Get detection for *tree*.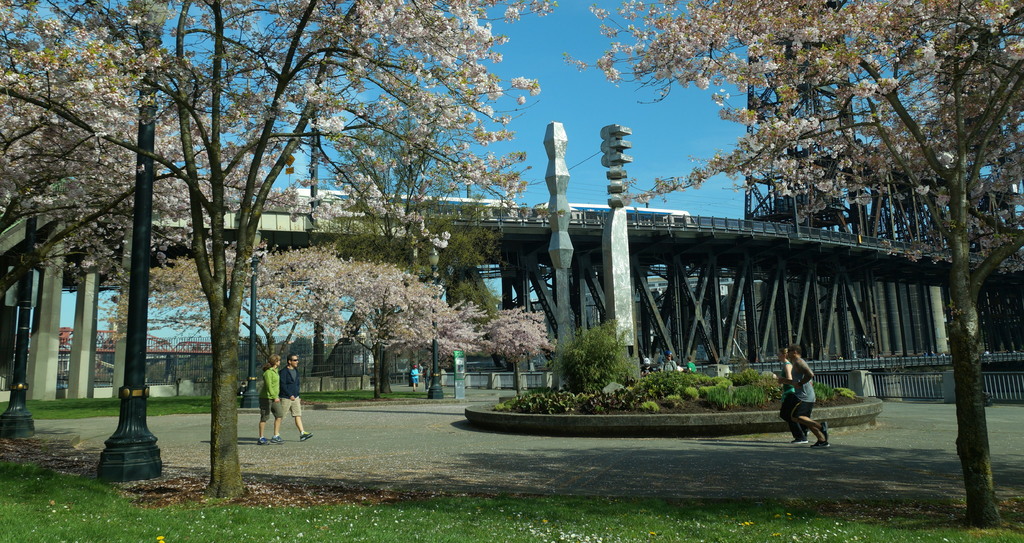
Detection: crop(559, 318, 633, 408).
